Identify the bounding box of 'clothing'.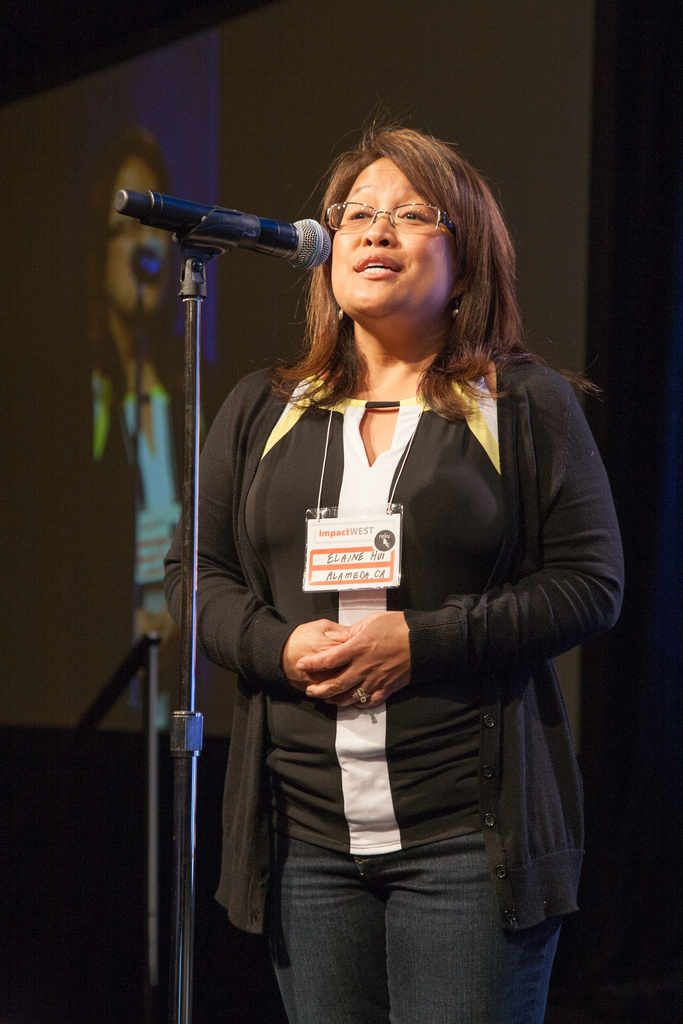
{"left": 4, "top": 335, "right": 208, "bottom": 726}.
